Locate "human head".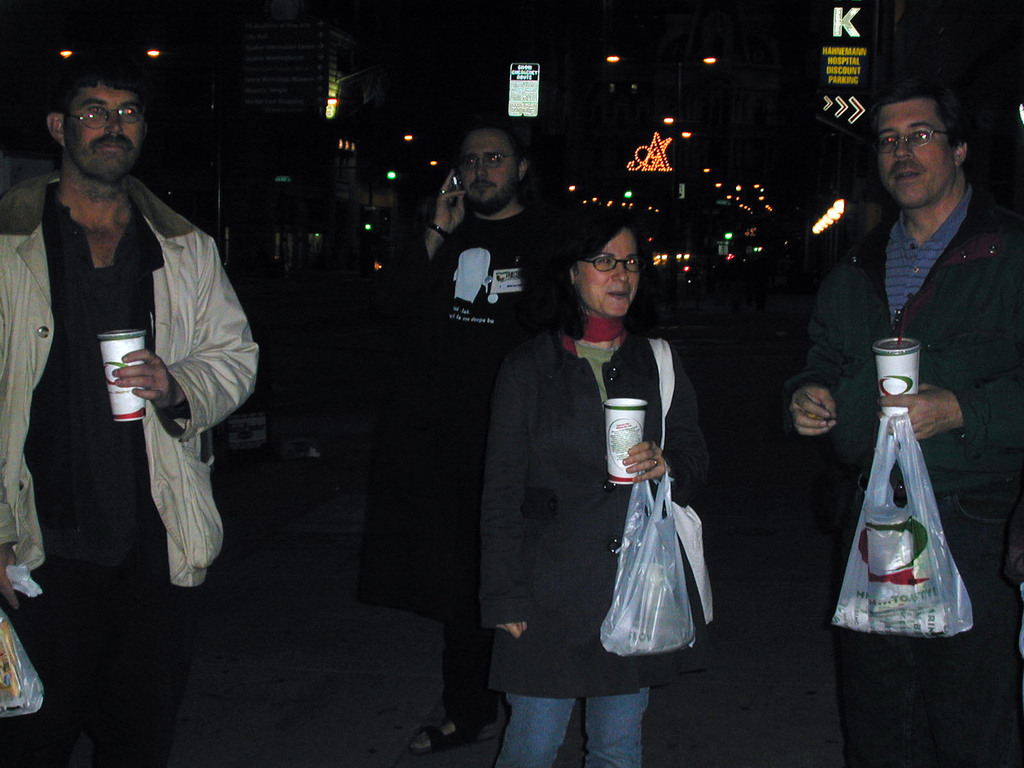
Bounding box: locate(44, 60, 168, 194).
